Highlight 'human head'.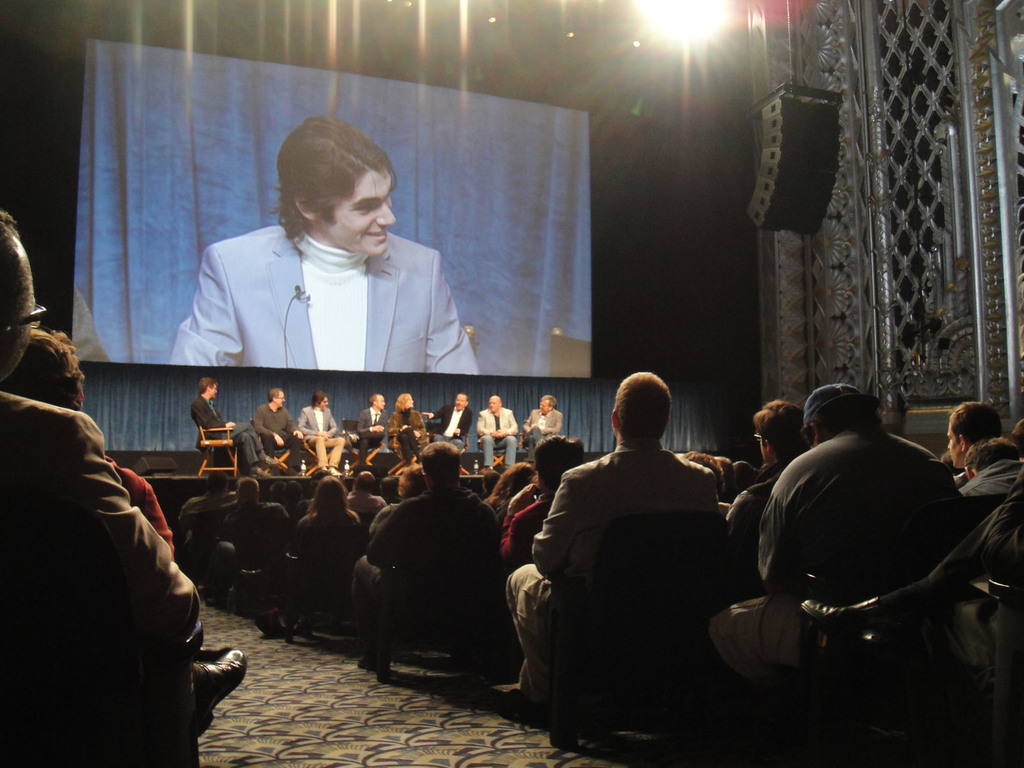
Highlighted region: [537,435,580,491].
